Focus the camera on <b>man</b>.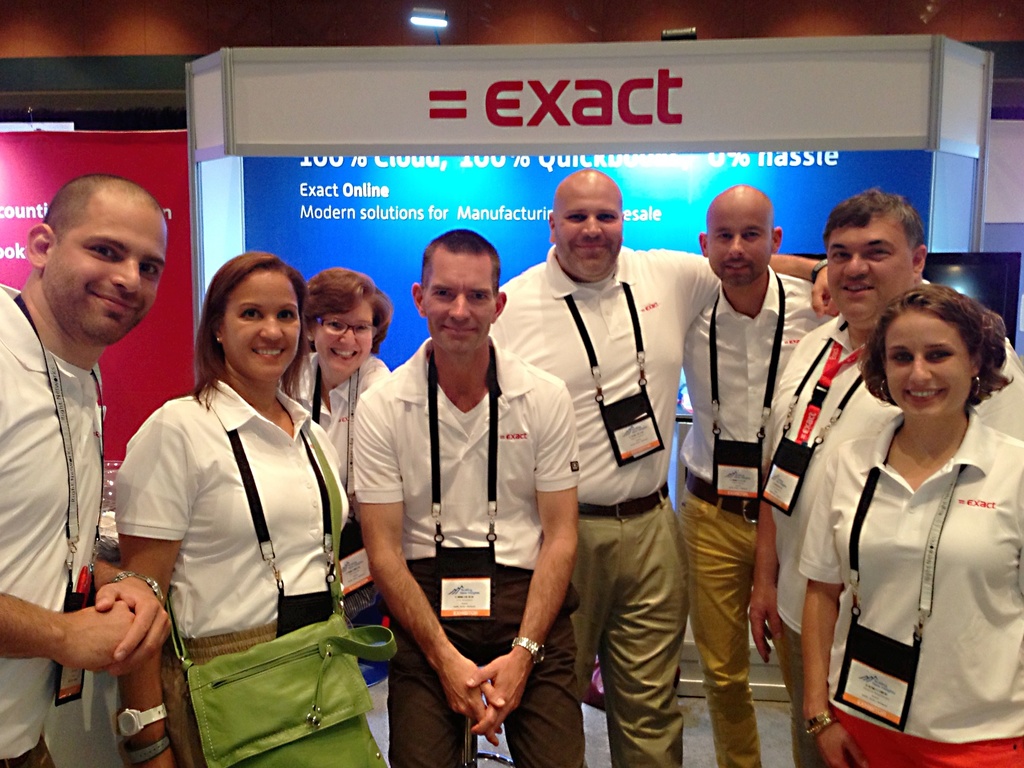
Focus region: (0, 170, 172, 767).
